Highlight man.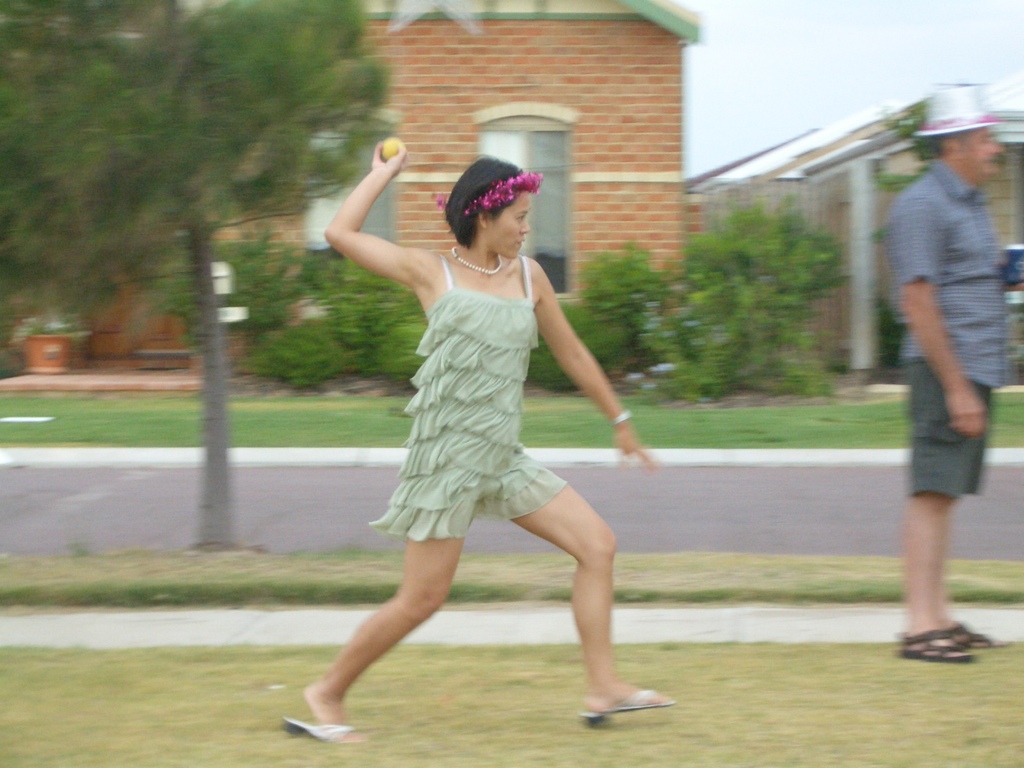
Highlighted region: rect(840, 109, 1012, 657).
